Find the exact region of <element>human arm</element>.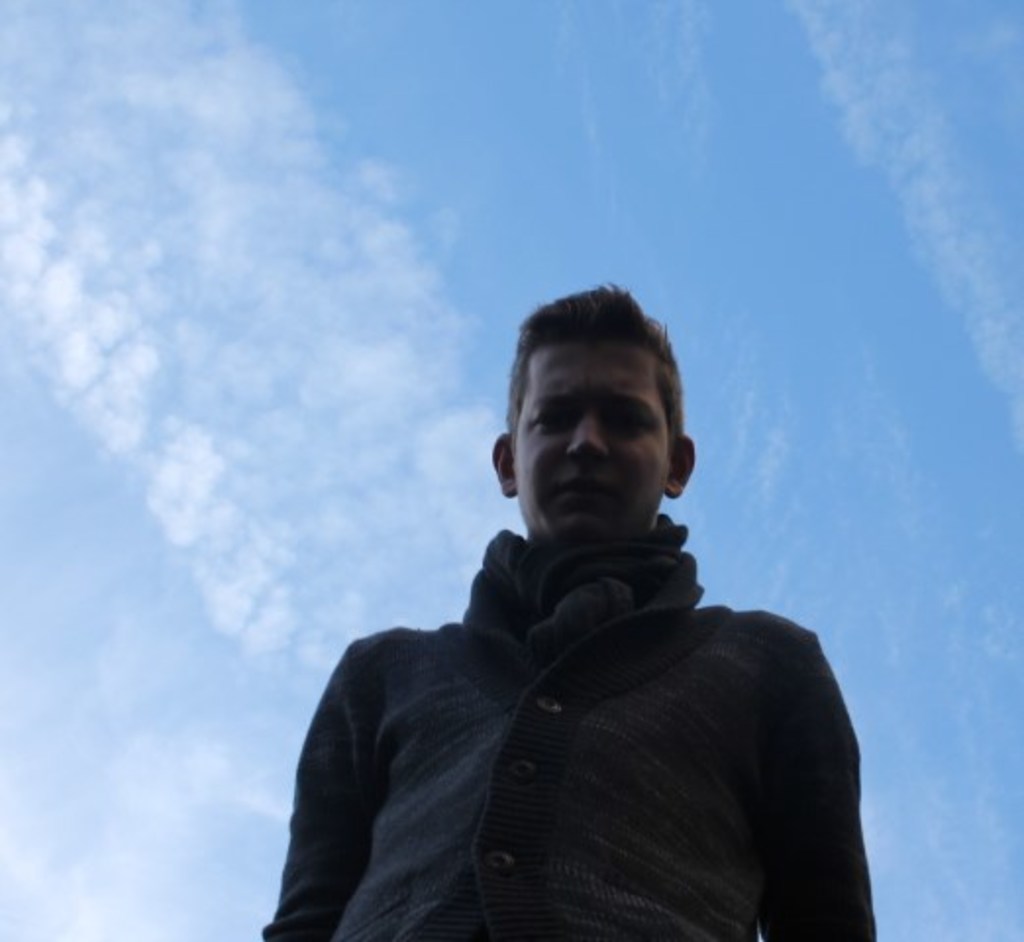
Exact region: [x1=271, y1=648, x2=424, y2=938].
